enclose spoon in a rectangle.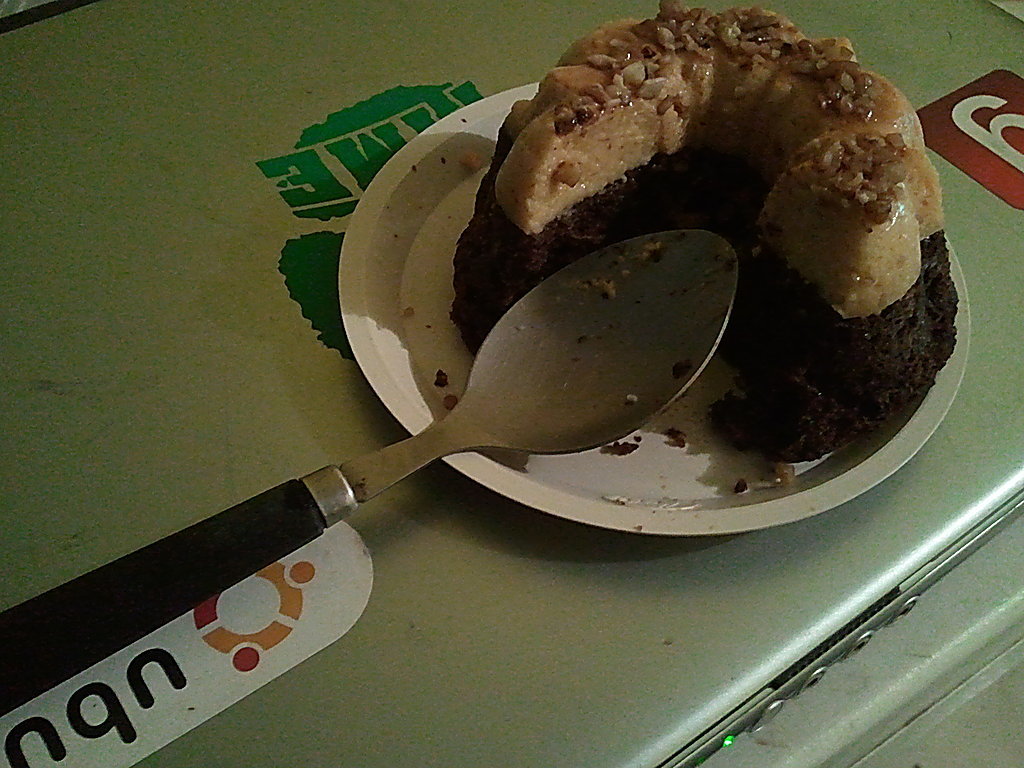
BBox(0, 229, 736, 714).
